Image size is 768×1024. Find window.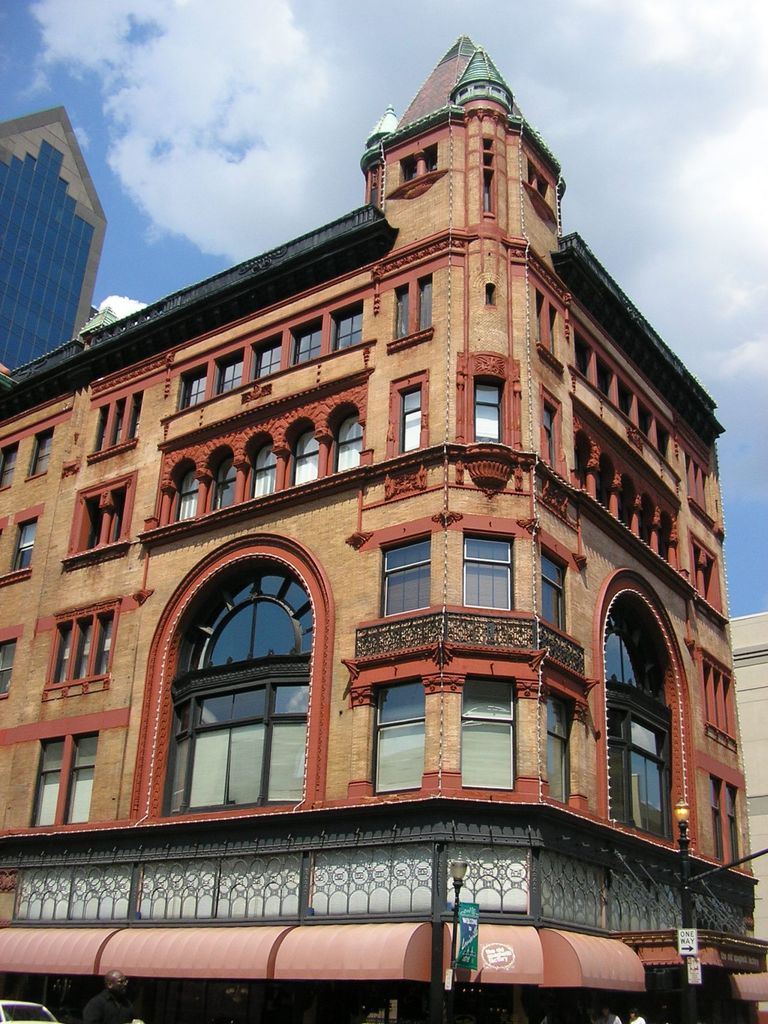
(460, 531, 518, 610).
